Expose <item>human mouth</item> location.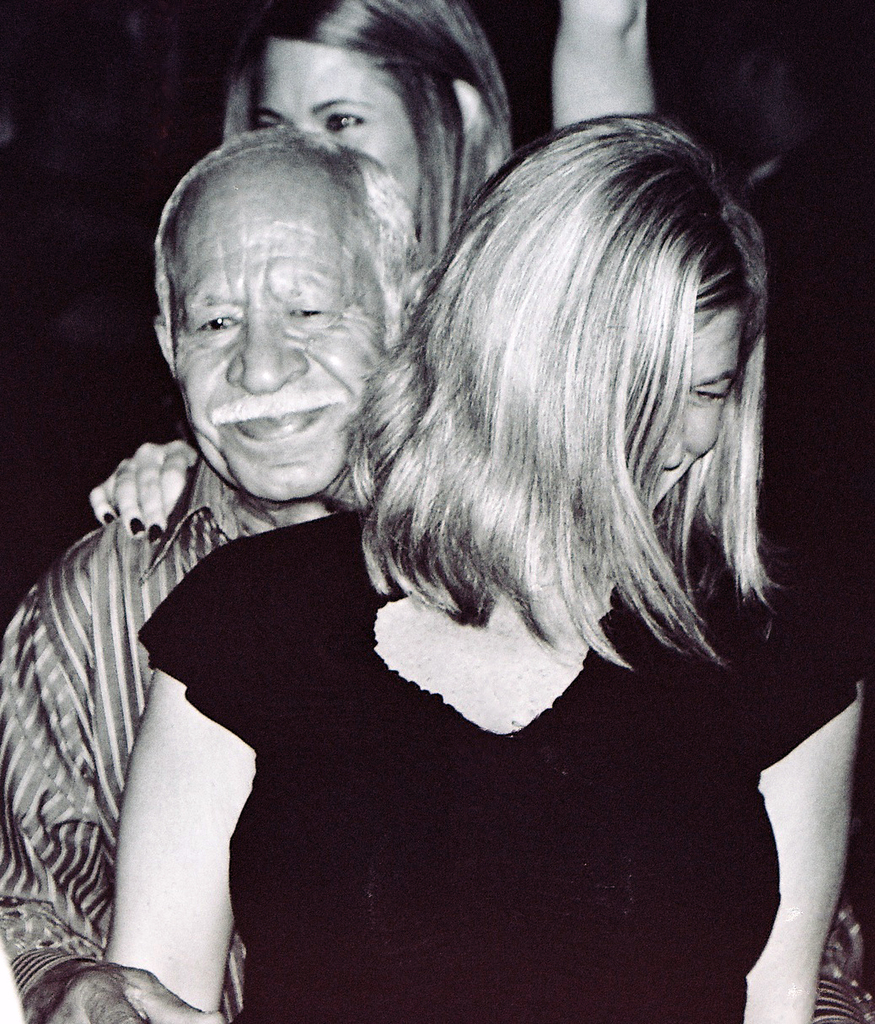
Exposed at detection(234, 408, 324, 438).
